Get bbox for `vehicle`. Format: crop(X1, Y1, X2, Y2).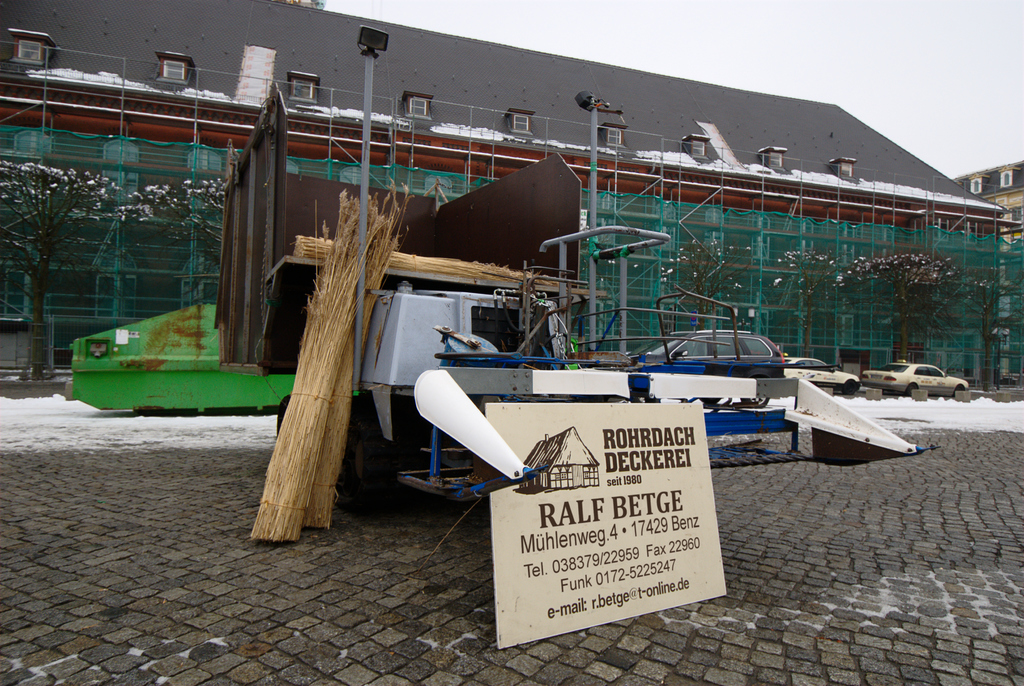
crop(856, 351, 966, 399).
